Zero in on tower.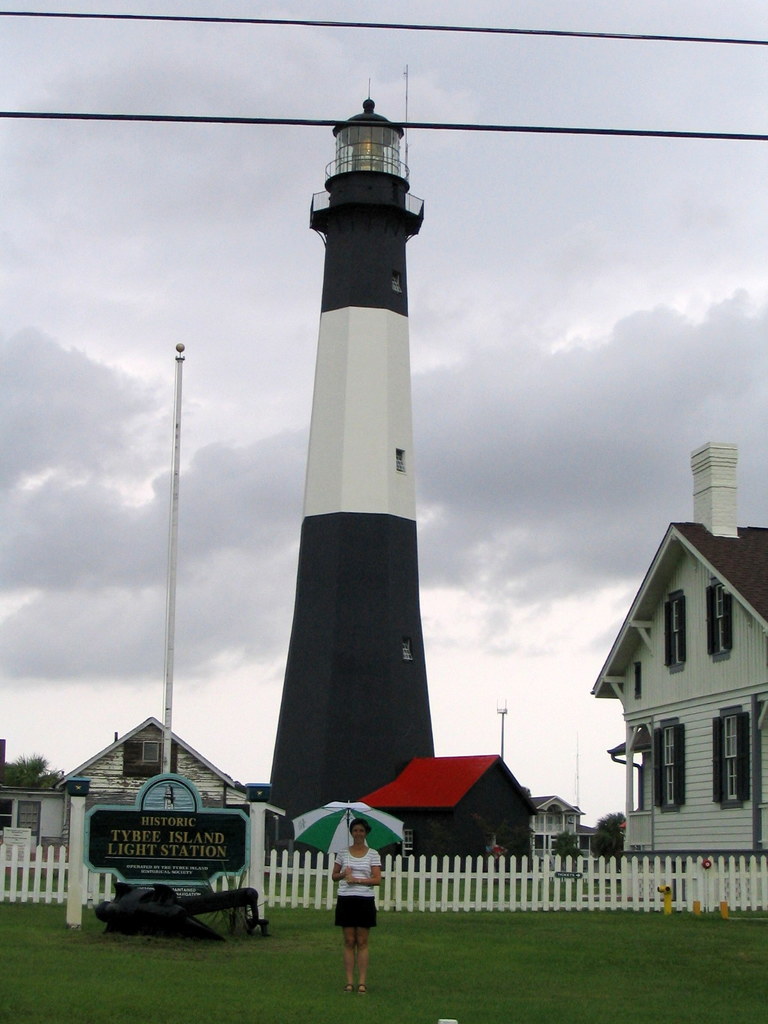
Zeroed in: locate(271, 64, 435, 850).
